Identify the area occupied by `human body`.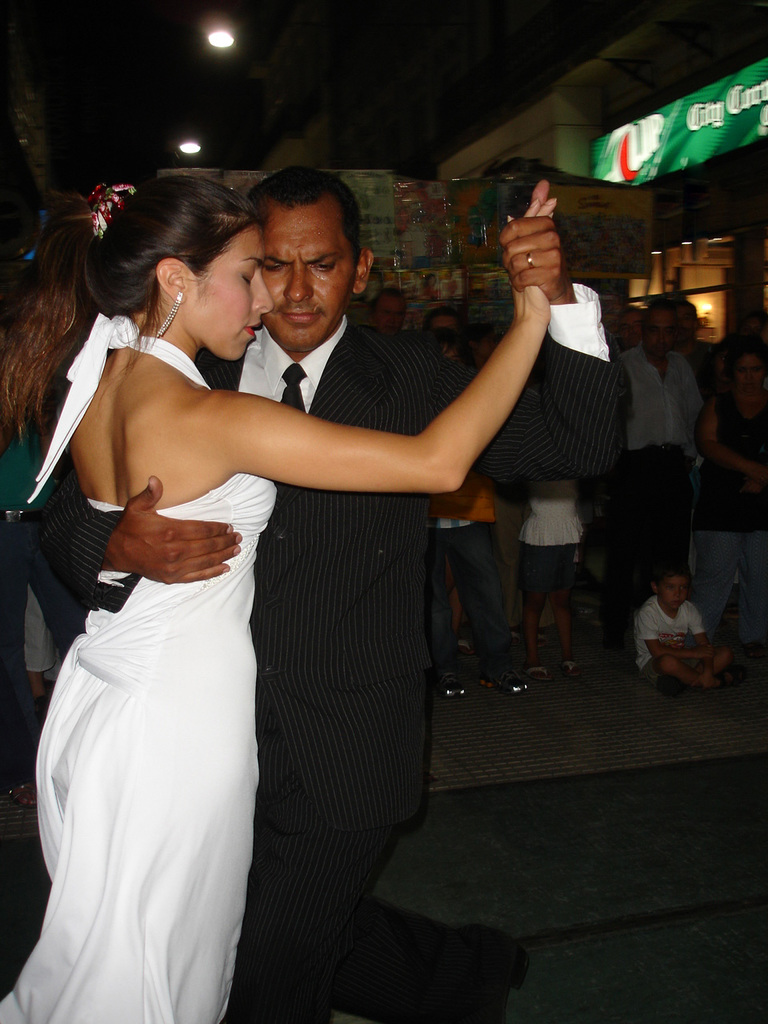
Area: [35,154,641,1022].
